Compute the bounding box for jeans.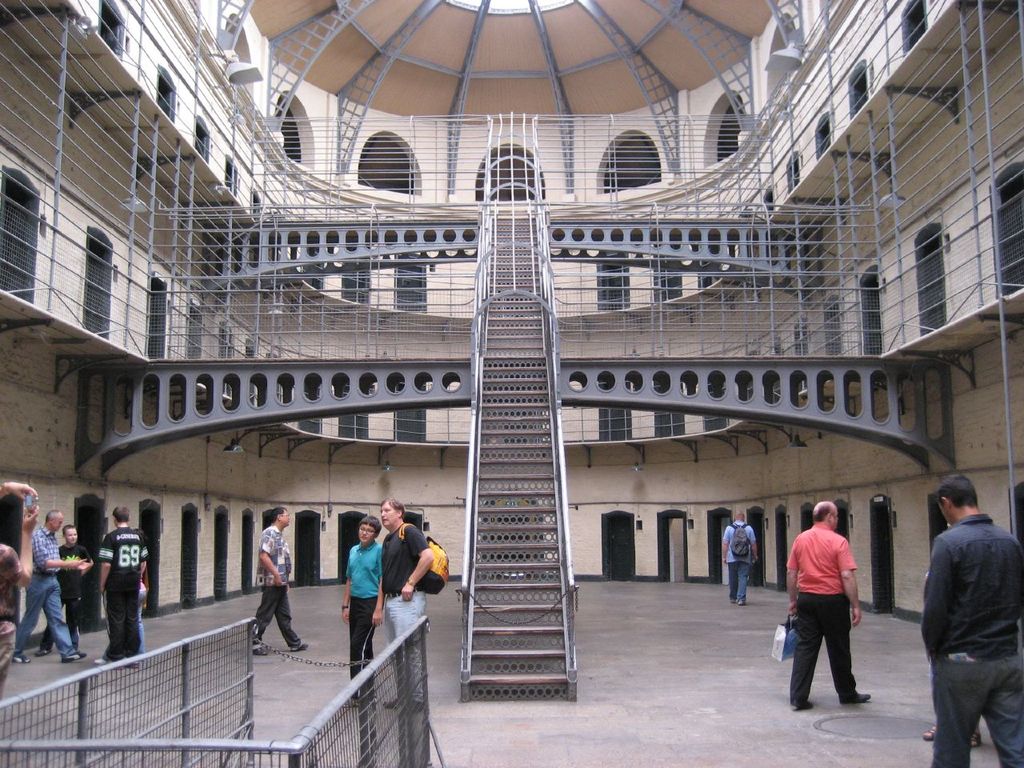
(730,567,754,597).
